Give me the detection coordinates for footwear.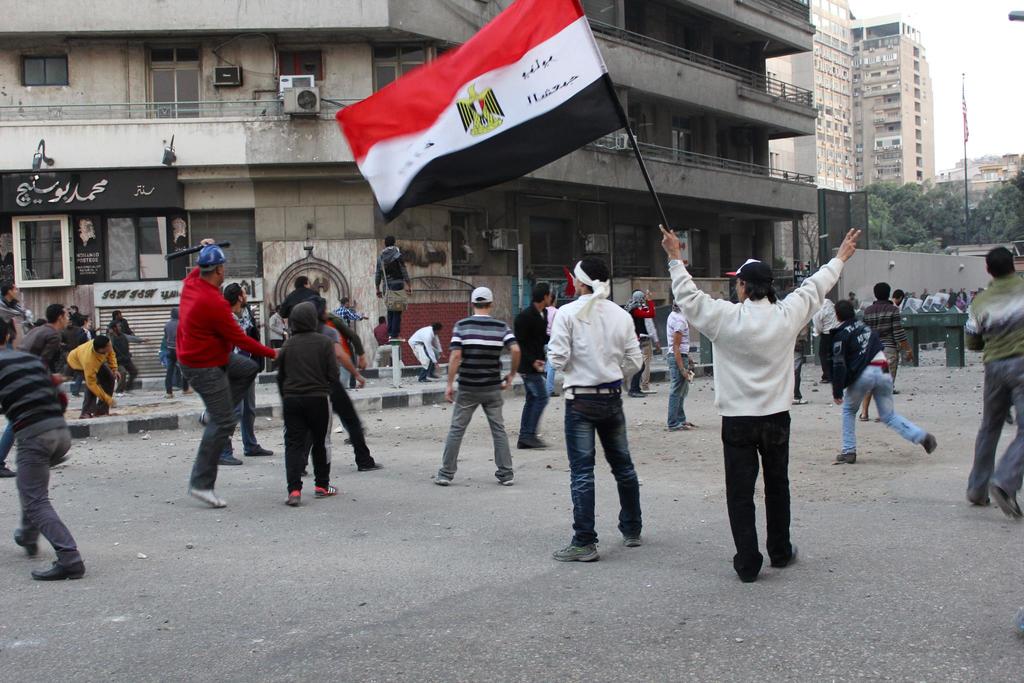
218, 439, 248, 464.
